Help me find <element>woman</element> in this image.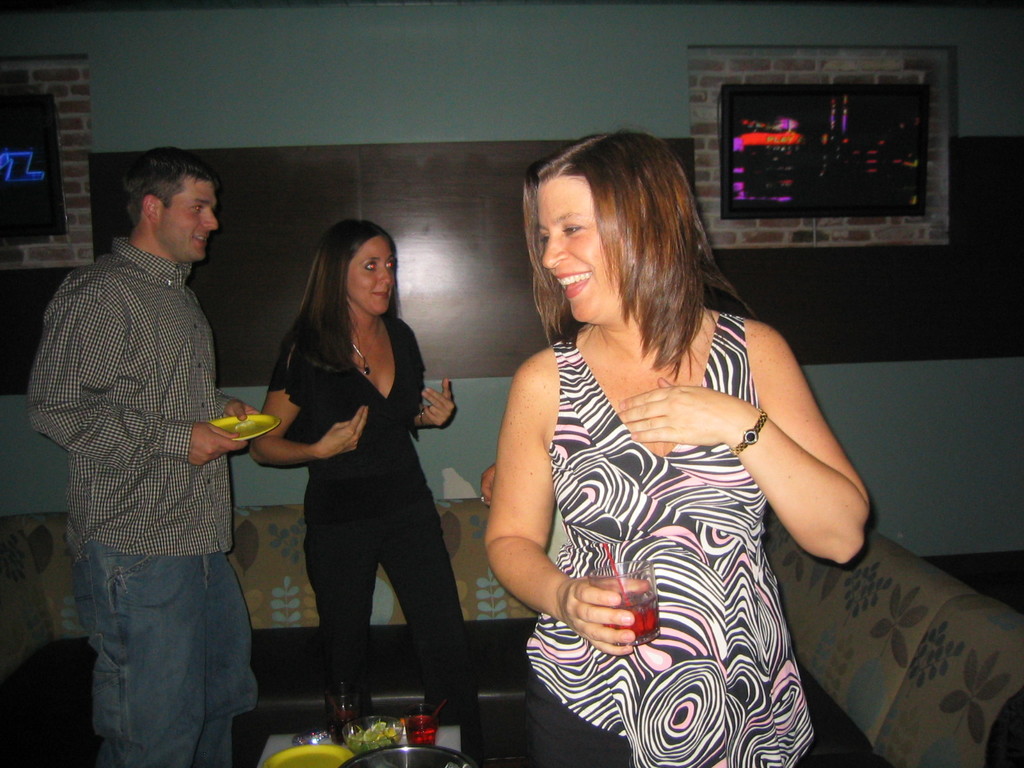
Found it: (248,216,453,726).
